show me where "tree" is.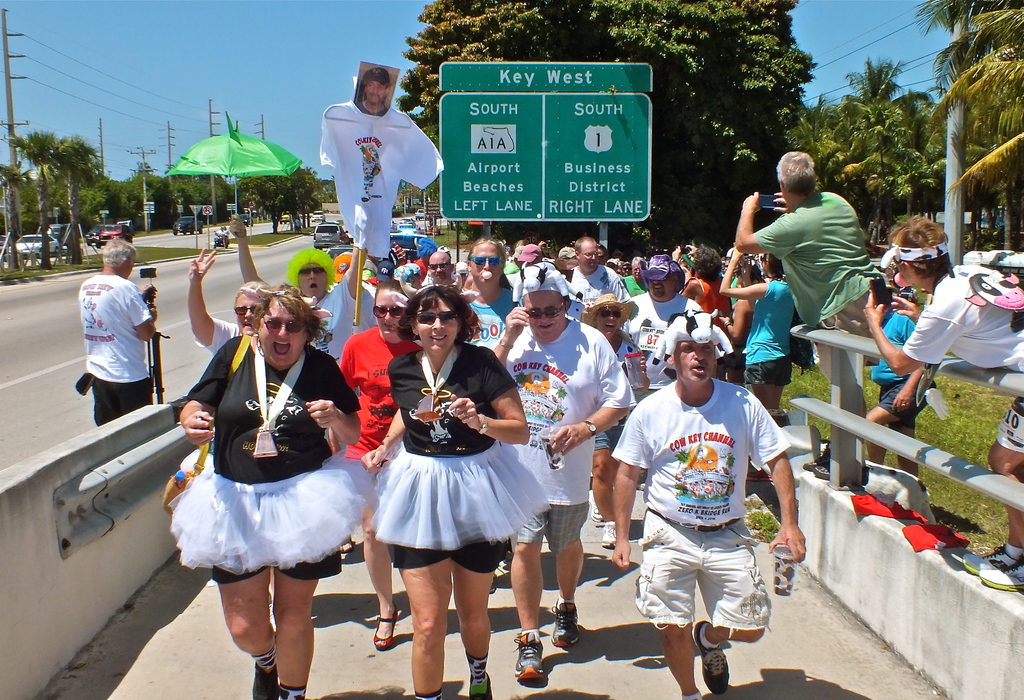
"tree" is at 397,0,820,266.
